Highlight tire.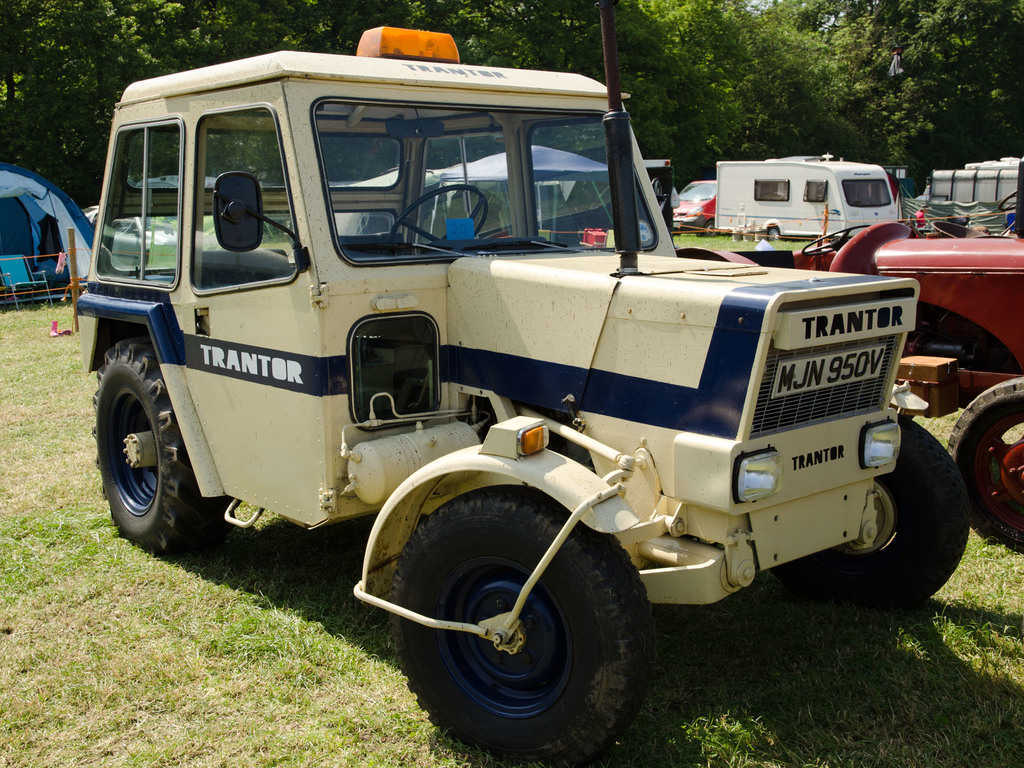
Highlighted region: (left=950, top=379, right=1023, bottom=554).
